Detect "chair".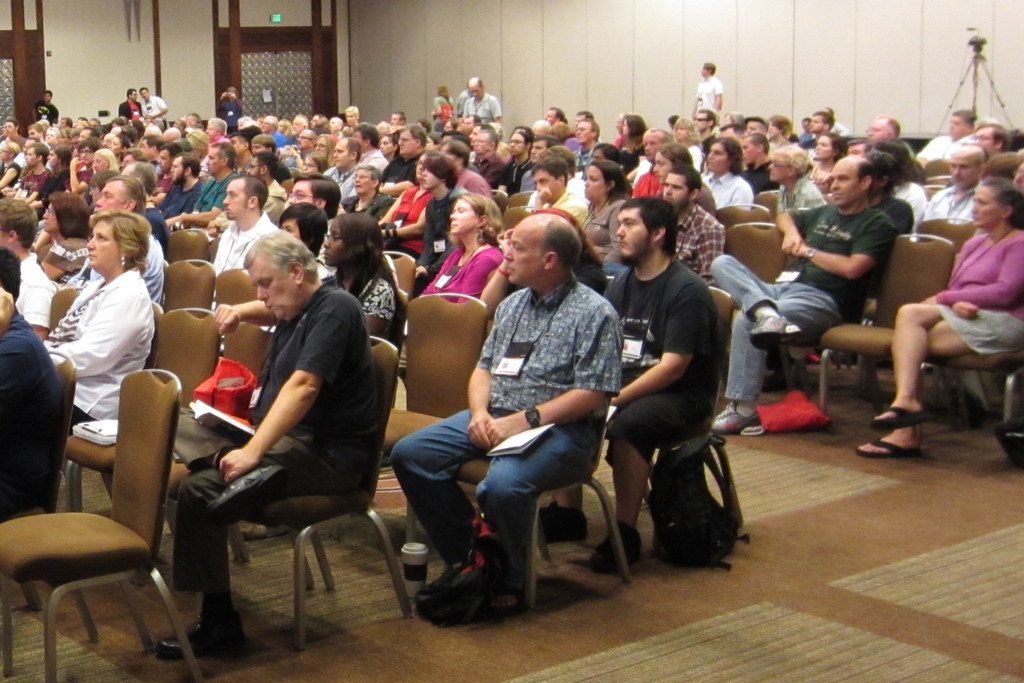
Detected at (left=925, top=175, right=952, bottom=199).
